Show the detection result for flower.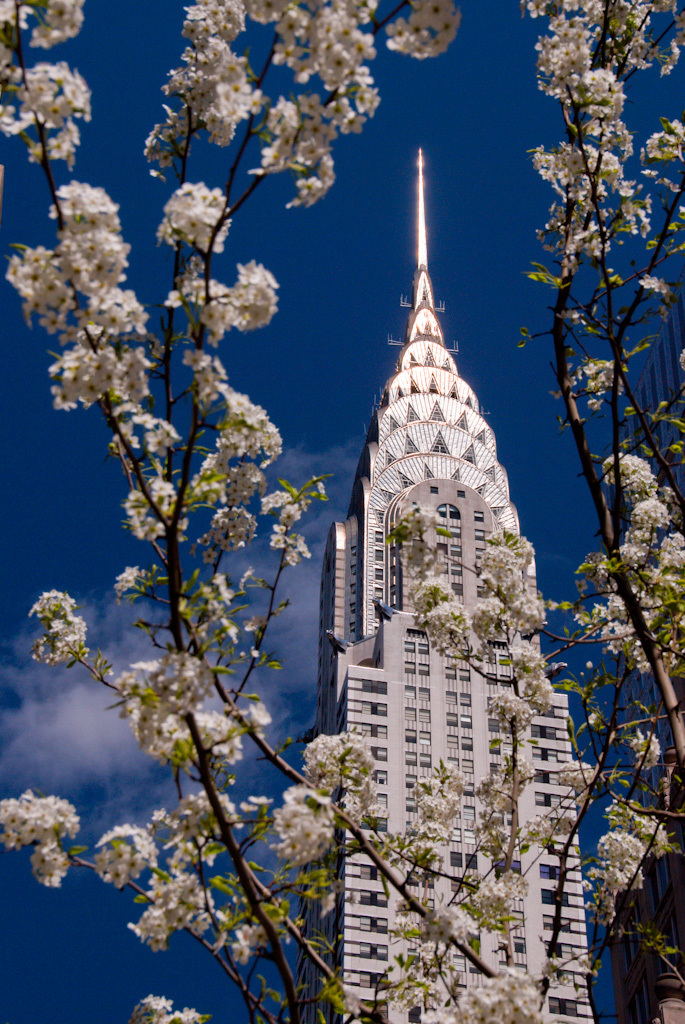
x1=261 y1=491 x2=318 y2=571.
